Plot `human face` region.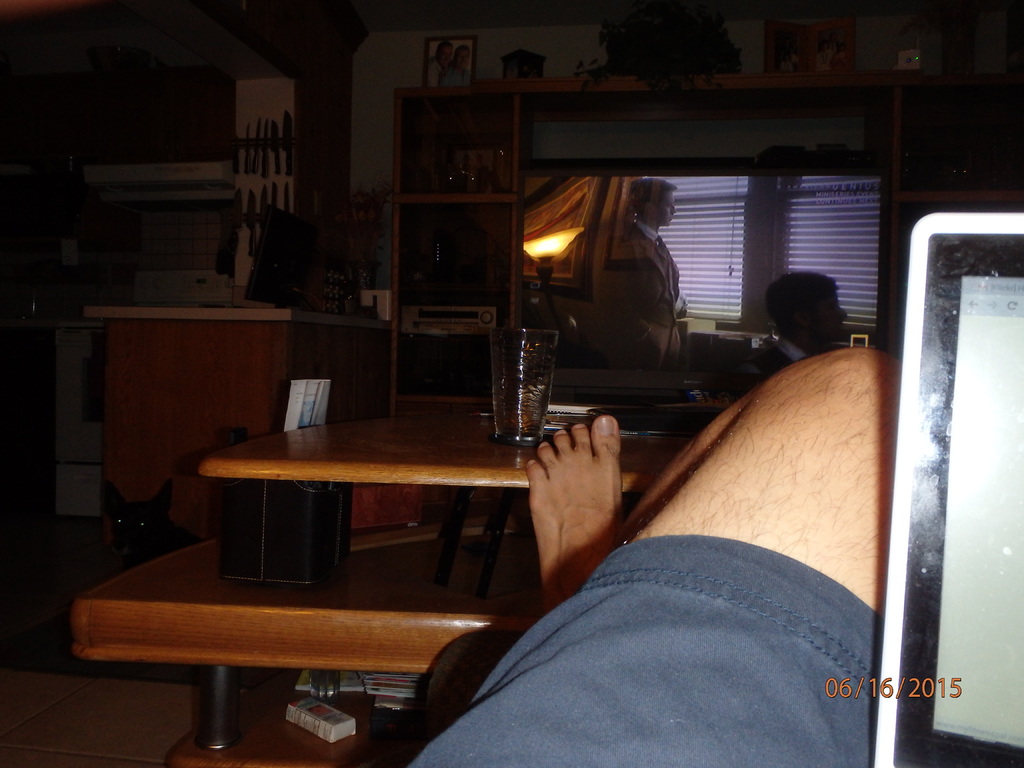
Plotted at box=[803, 297, 837, 346].
